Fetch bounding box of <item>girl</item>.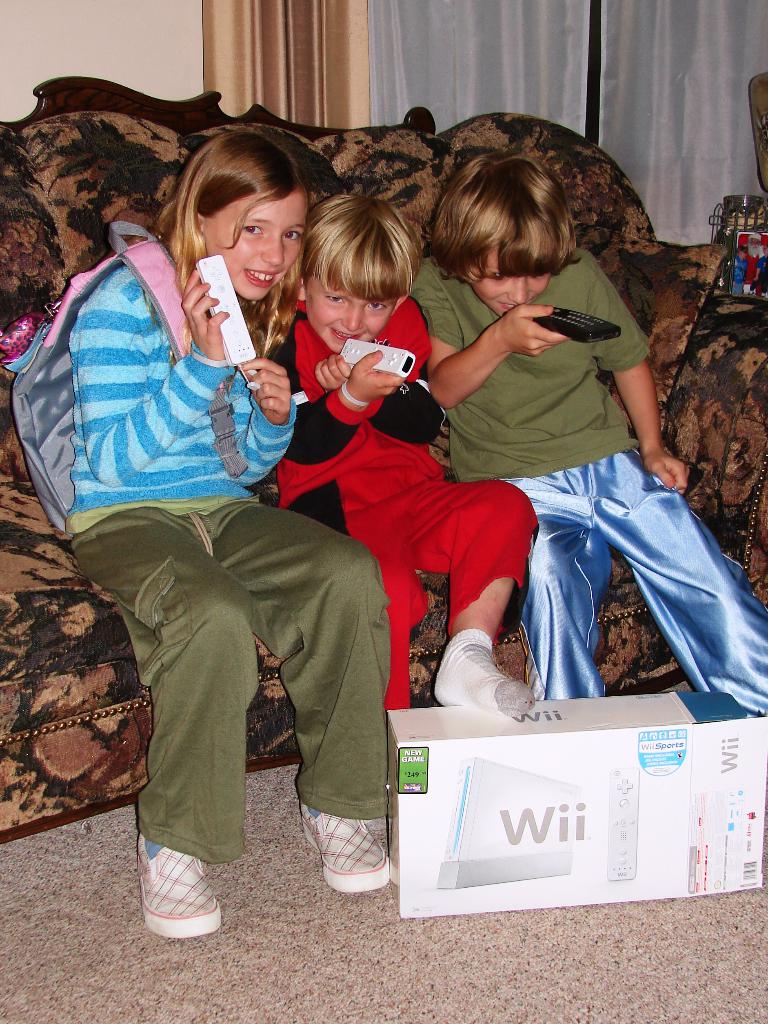
Bbox: detection(6, 125, 390, 936).
